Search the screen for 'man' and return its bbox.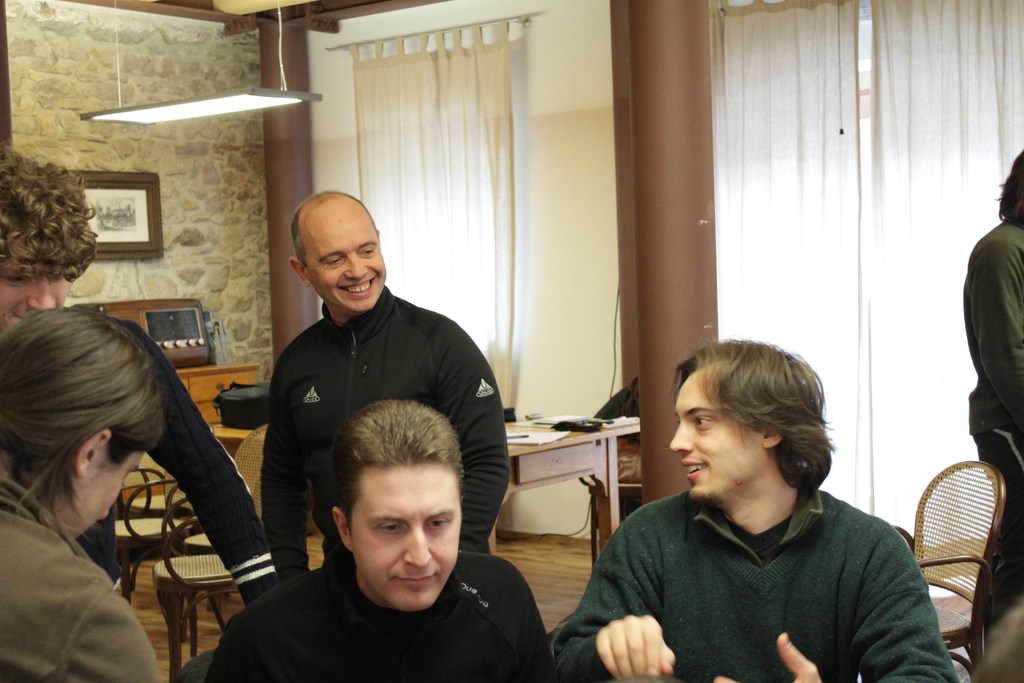
Found: select_region(553, 342, 949, 682).
